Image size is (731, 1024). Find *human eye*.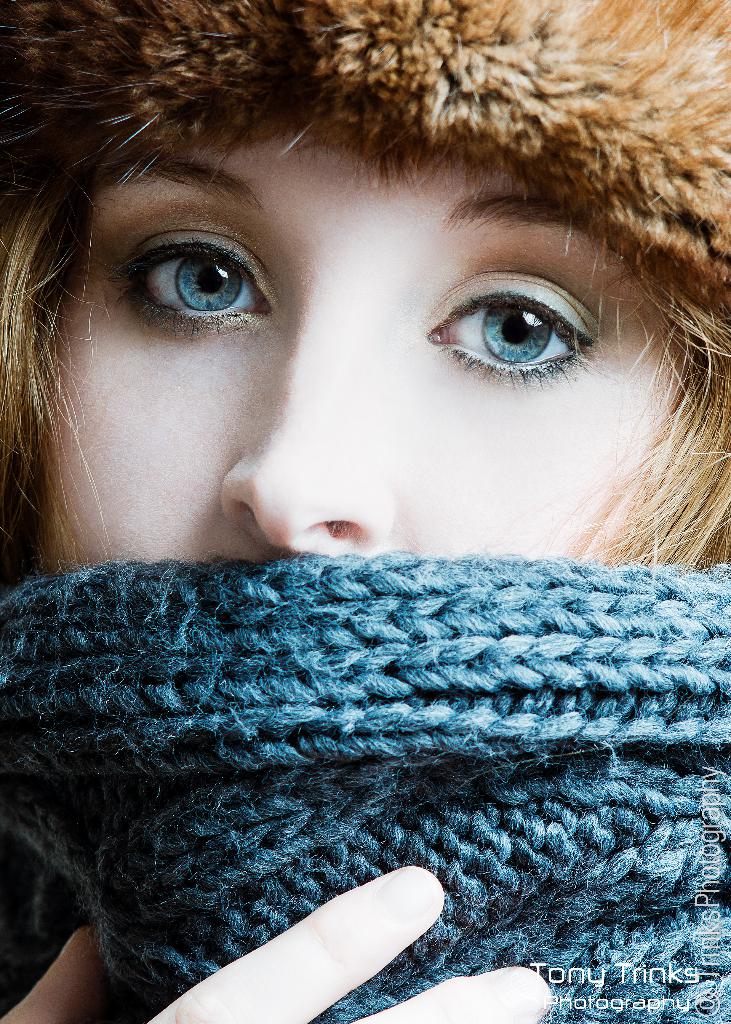
<region>90, 212, 286, 358</region>.
